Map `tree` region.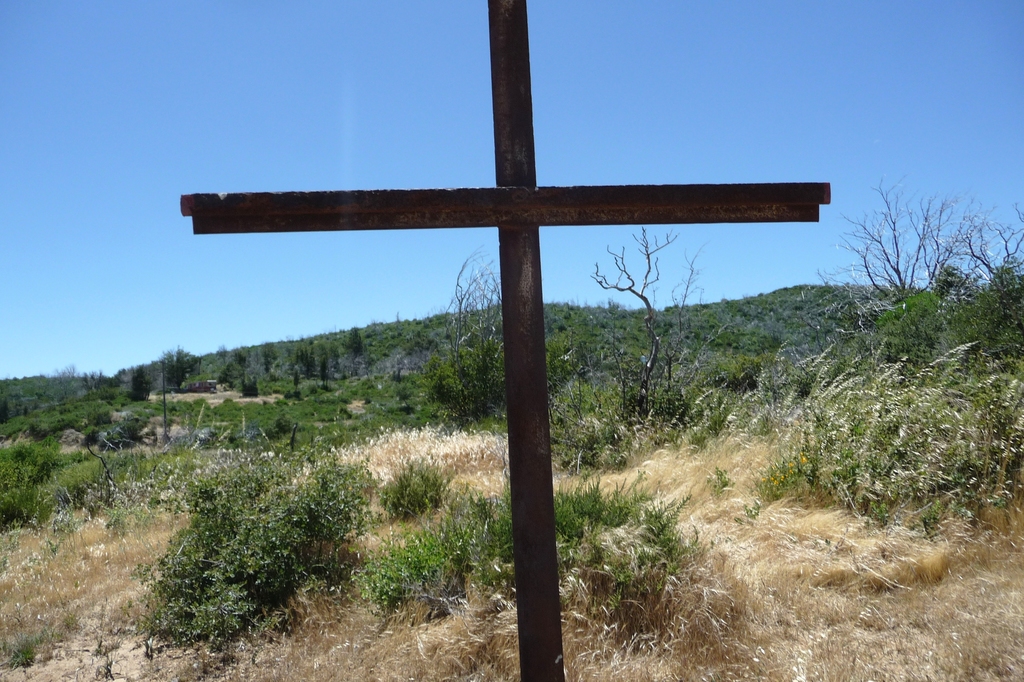
Mapped to rect(927, 262, 969, 300).
